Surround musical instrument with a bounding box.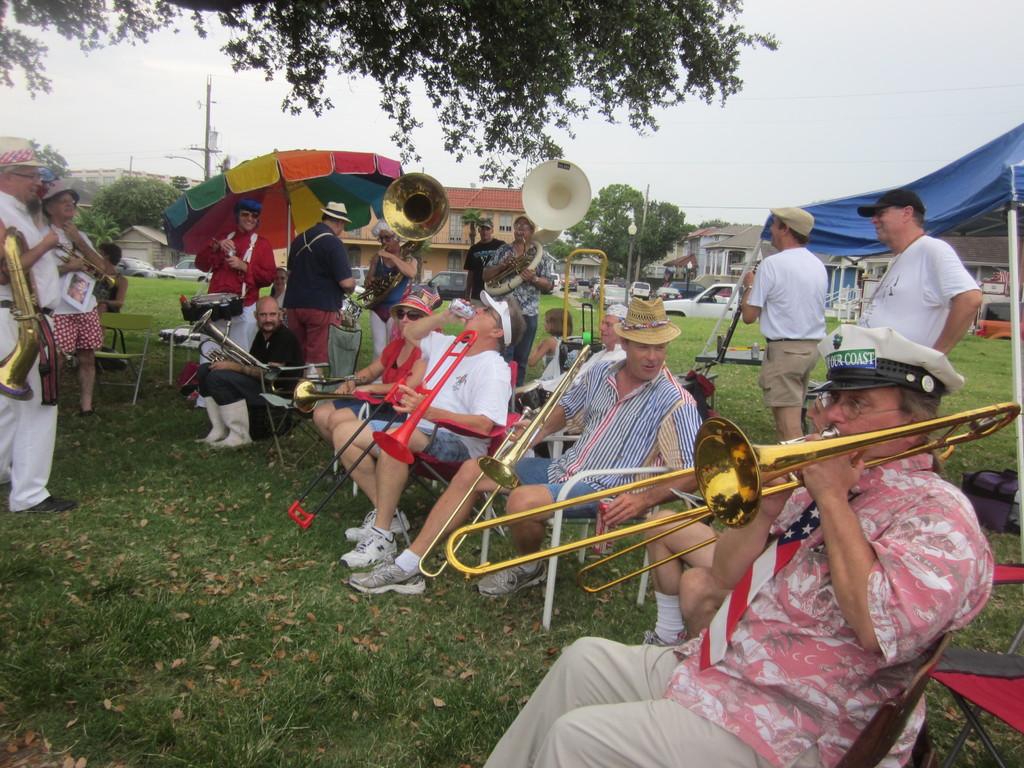
select_region(287, 324, 481, 527).
